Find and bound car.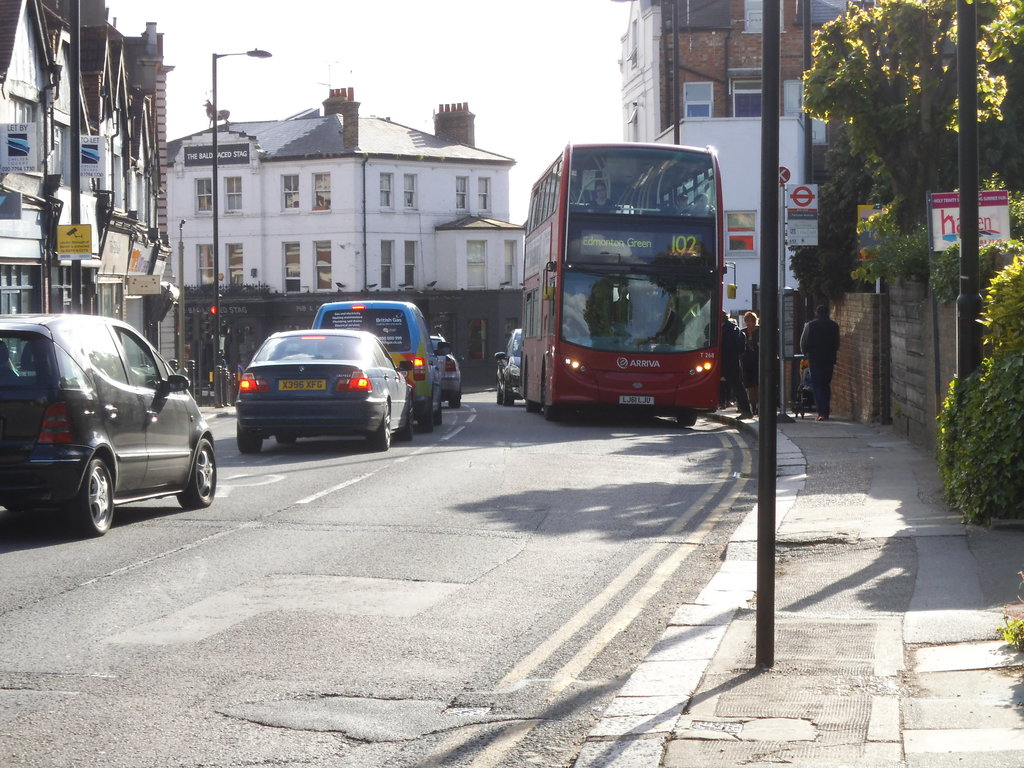
Bound: [495,325,526,404].
